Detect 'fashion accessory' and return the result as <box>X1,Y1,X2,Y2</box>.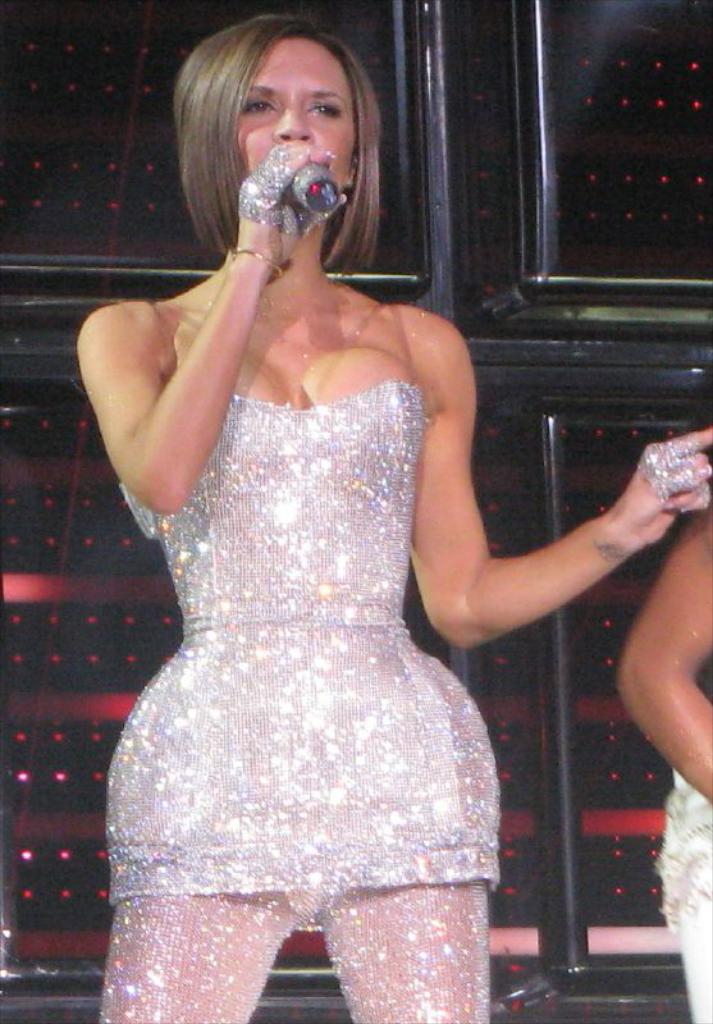
<box>229,242,288,287</box>.
